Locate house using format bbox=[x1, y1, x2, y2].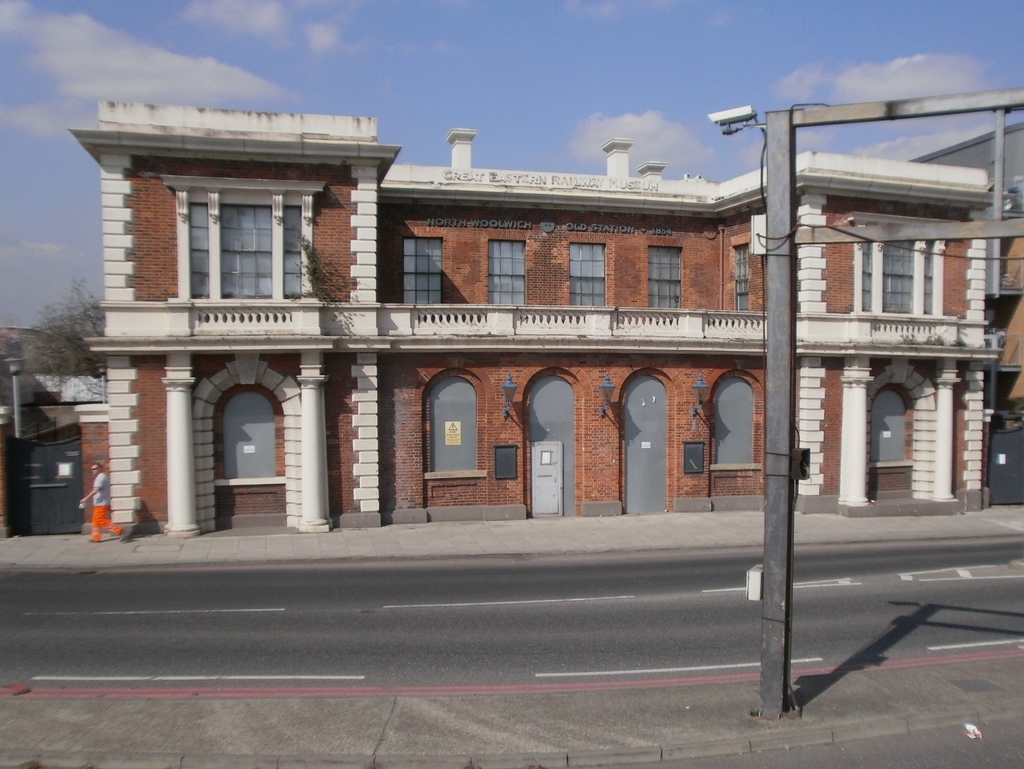
bbox=[915, 118, 1023, 502].
